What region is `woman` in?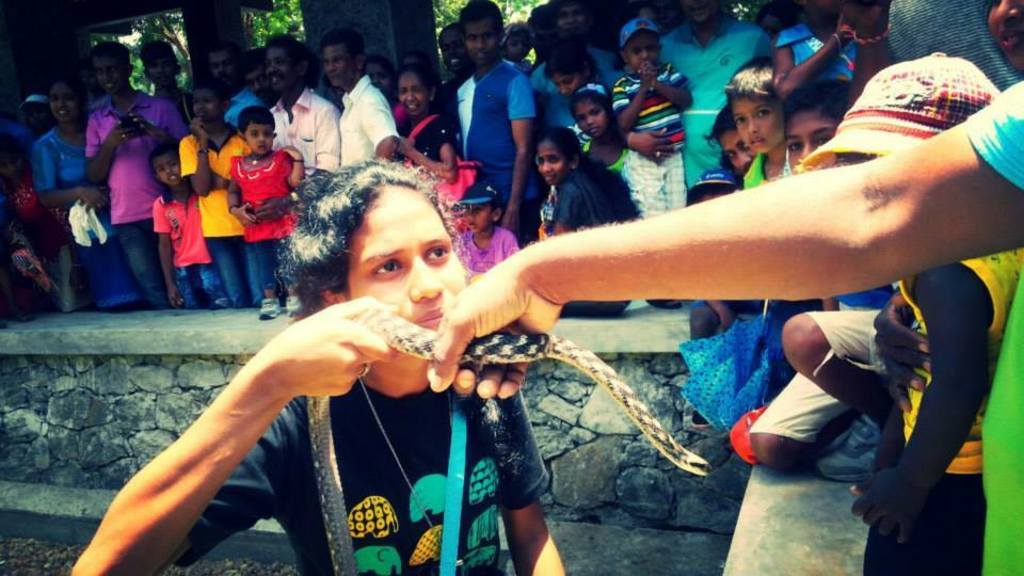
left=119, top=146, right=551, bottom=564.
